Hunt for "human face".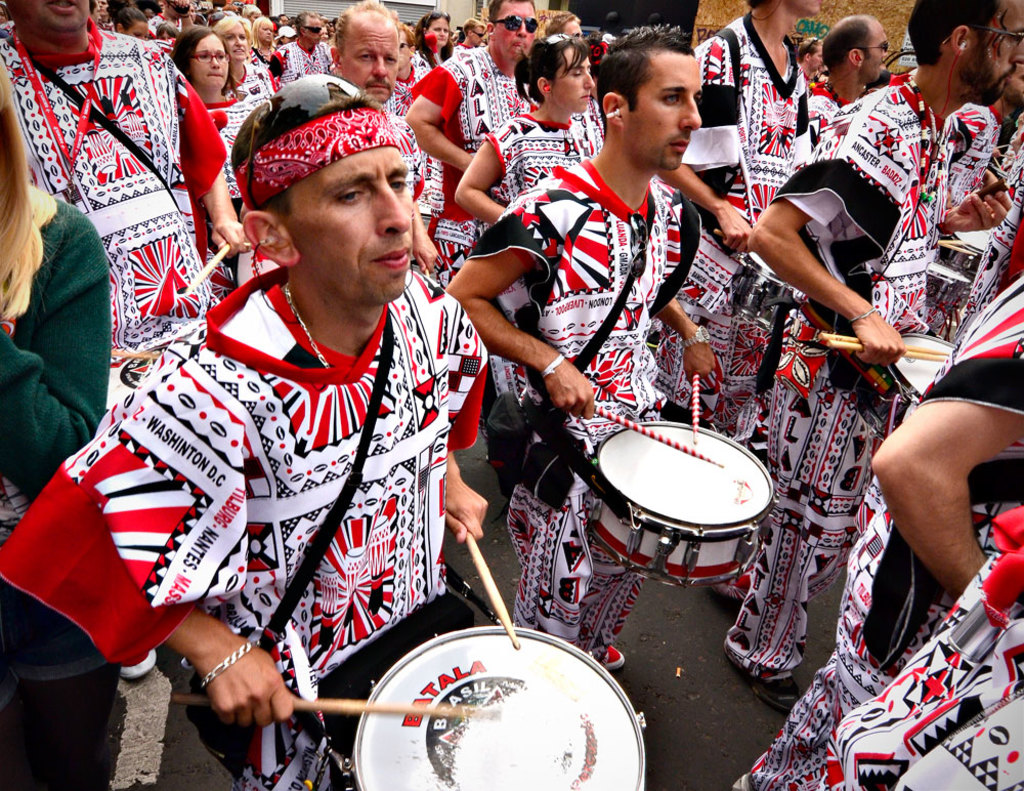
Hunted down at select_region(284, 150, 415, 306).
